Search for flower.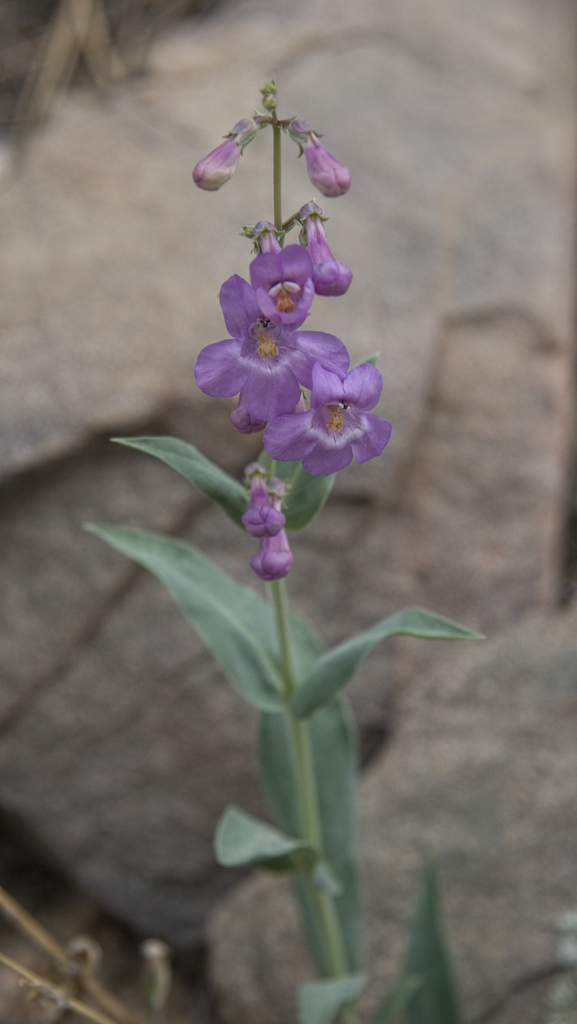
Found at [x1=251, y1=232, x2=316, y2=331].
